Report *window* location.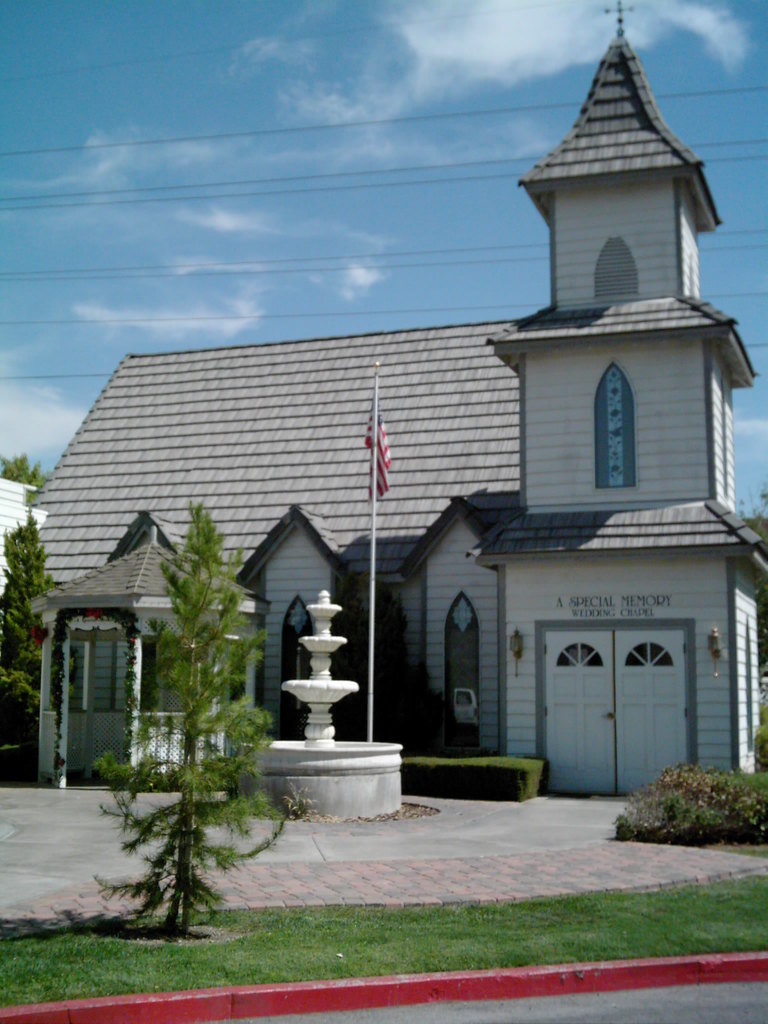
Report: region(598, 363, 638, 487).
